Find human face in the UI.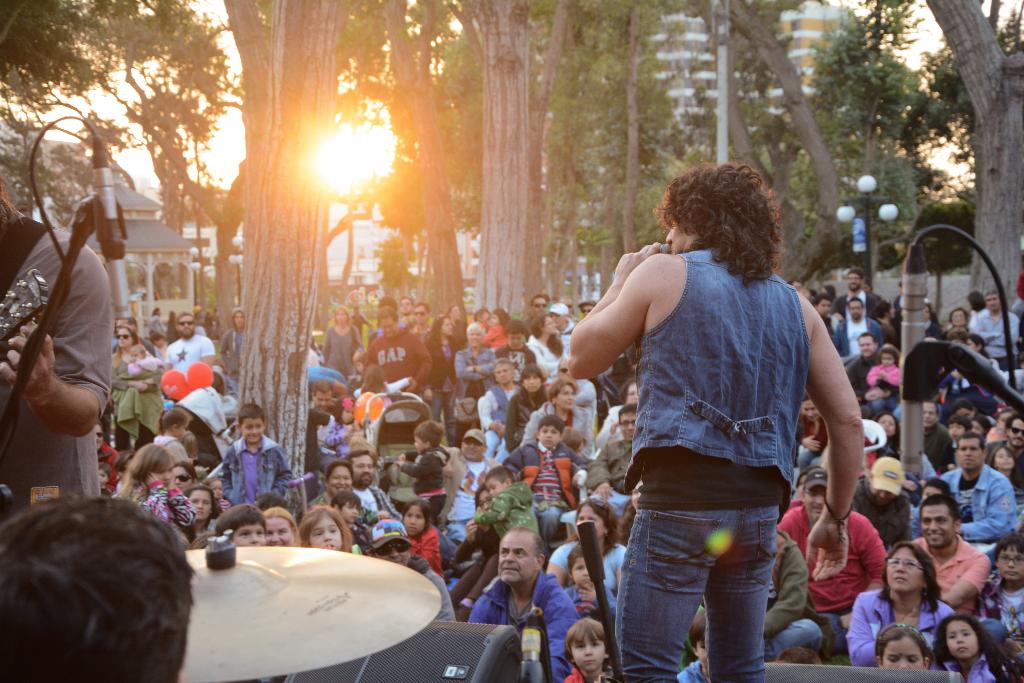
UI element at {"x1": 440, "y1": 317, "x2": 455, "y2": 333}.
